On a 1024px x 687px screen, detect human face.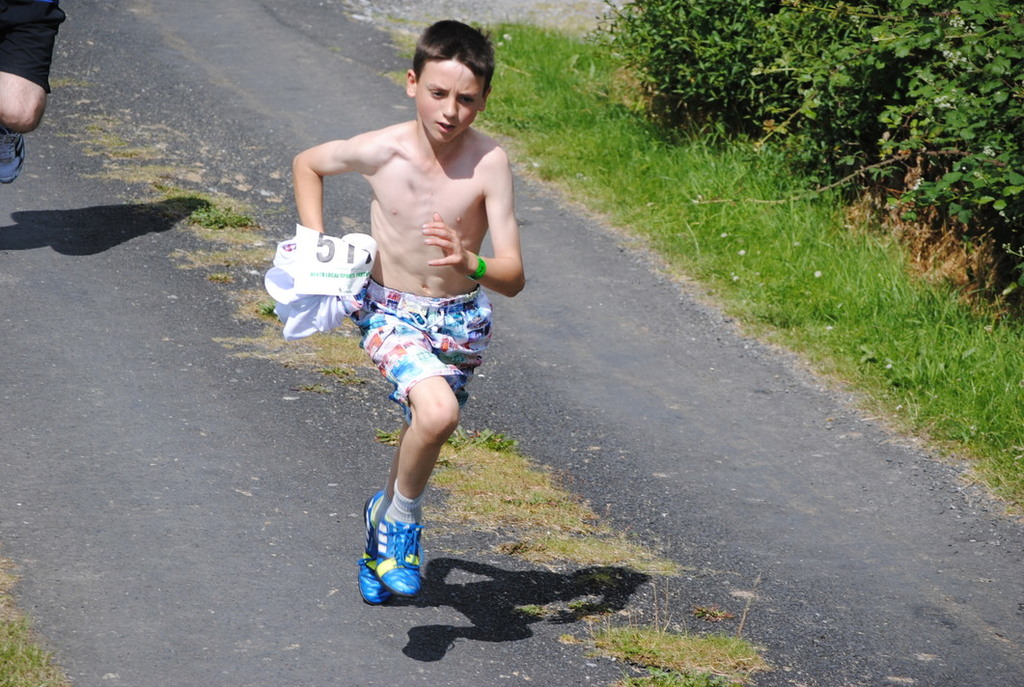
(x1=415, y1=54, x2=485, y2=143).
